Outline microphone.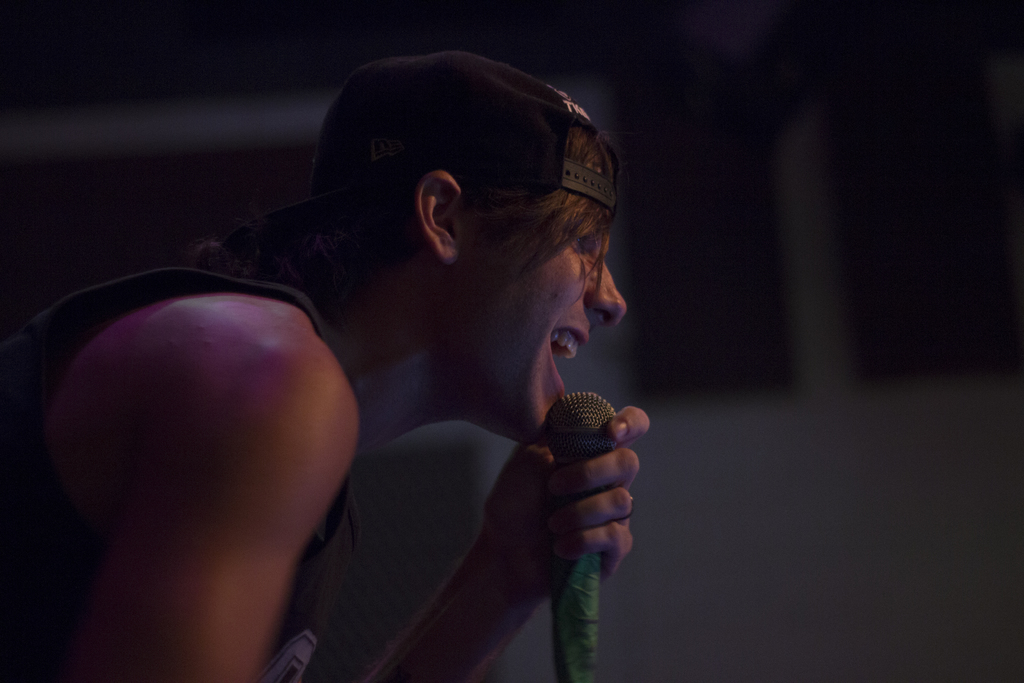
Outline: [548,391,616,682].
